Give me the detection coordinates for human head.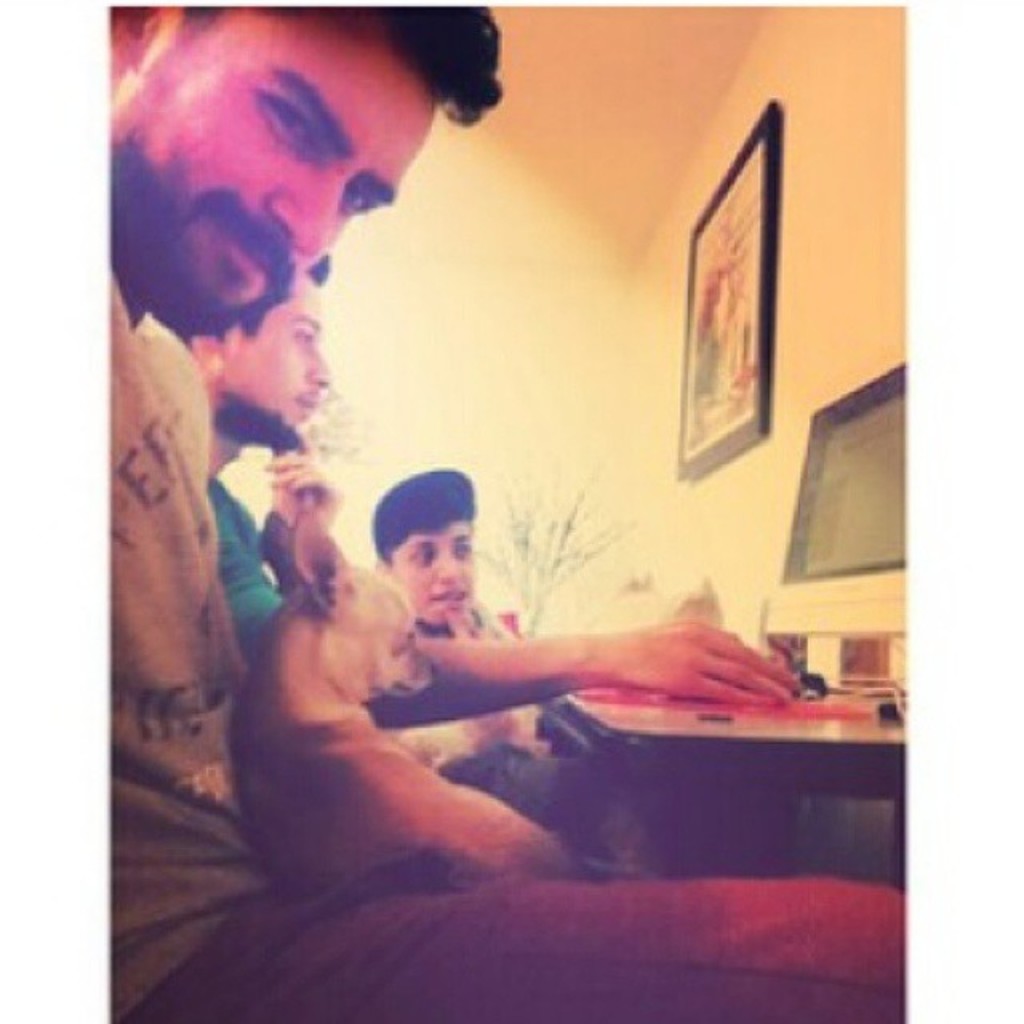
(left=99, top=22, right=491, bottom=376).
